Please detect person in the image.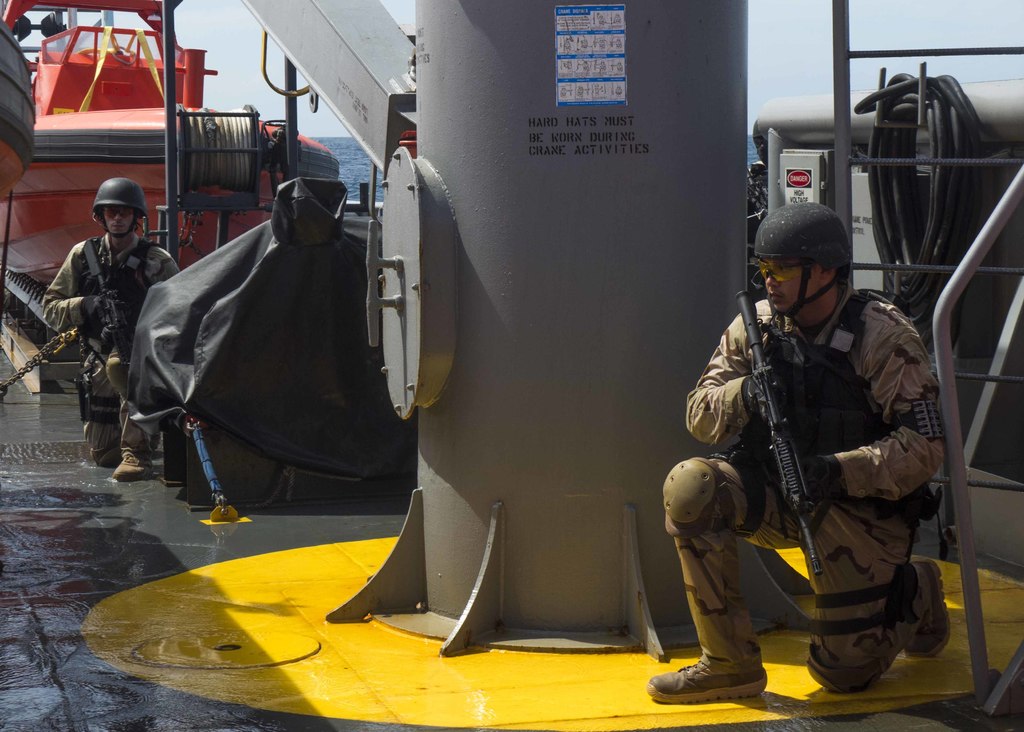
{"left": 643, "top": 203, "right": 950, "bottom": 703}.
